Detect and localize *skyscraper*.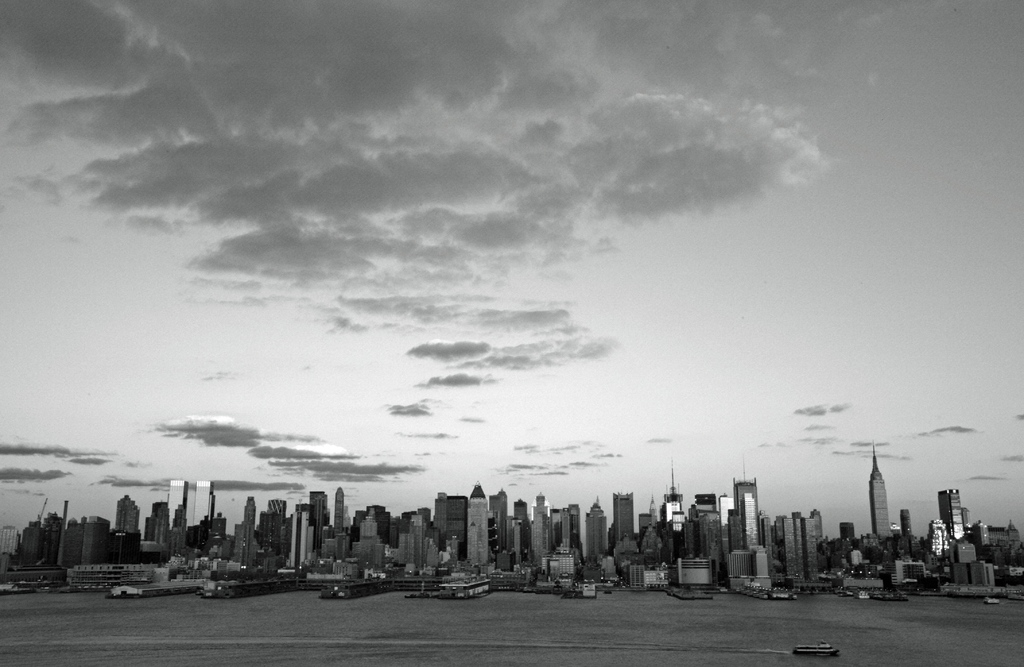
Localized at rect(867, 451, 894, 534).
